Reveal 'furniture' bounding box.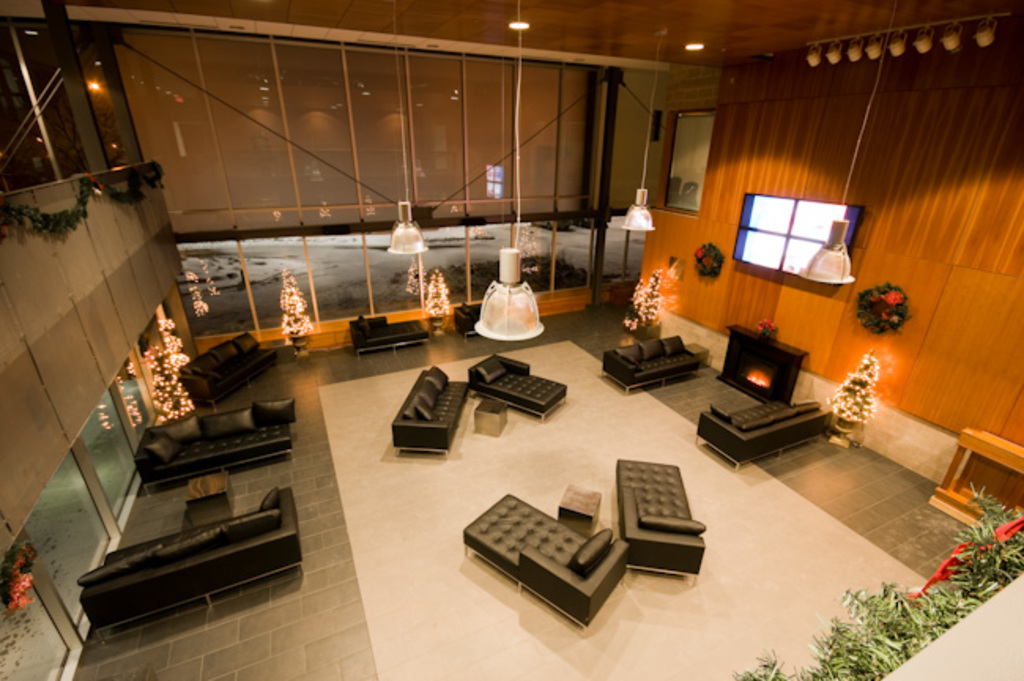
Revealed: box=[172, 328, 280, 411].
